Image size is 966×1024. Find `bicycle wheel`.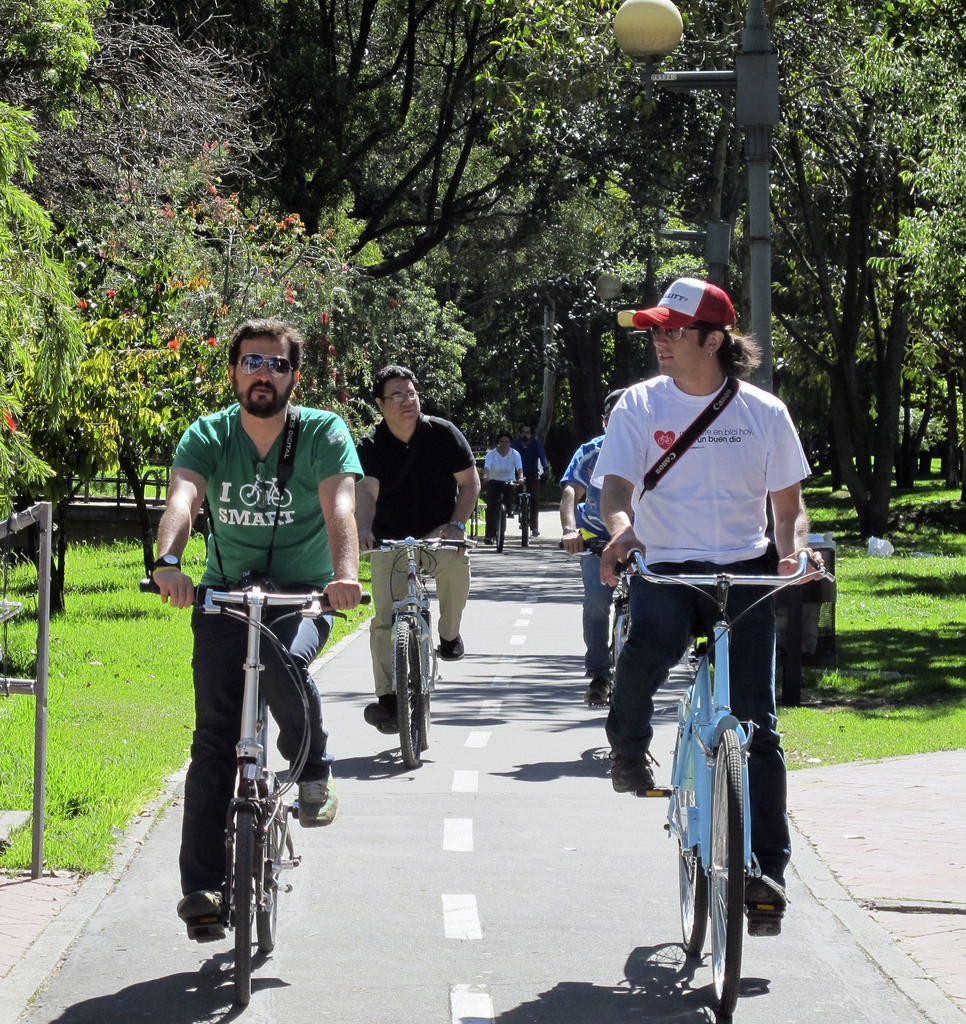
pyautogui.locateOnScreen(258, 741, 286, 949).
